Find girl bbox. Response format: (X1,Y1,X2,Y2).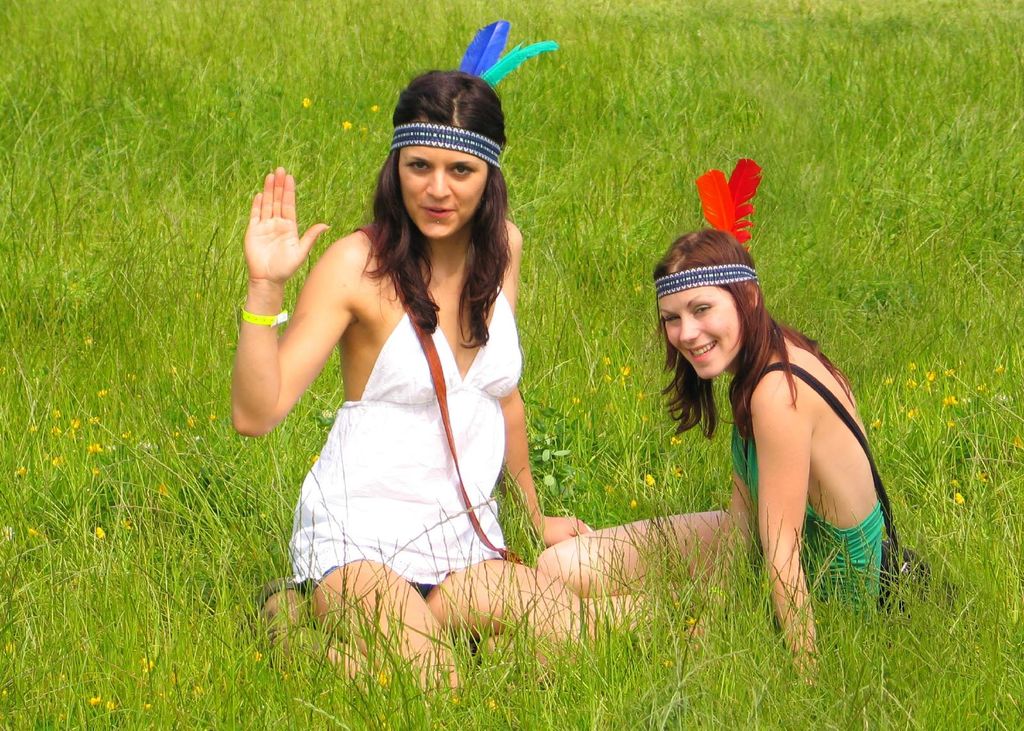
(538,229,885,683).
